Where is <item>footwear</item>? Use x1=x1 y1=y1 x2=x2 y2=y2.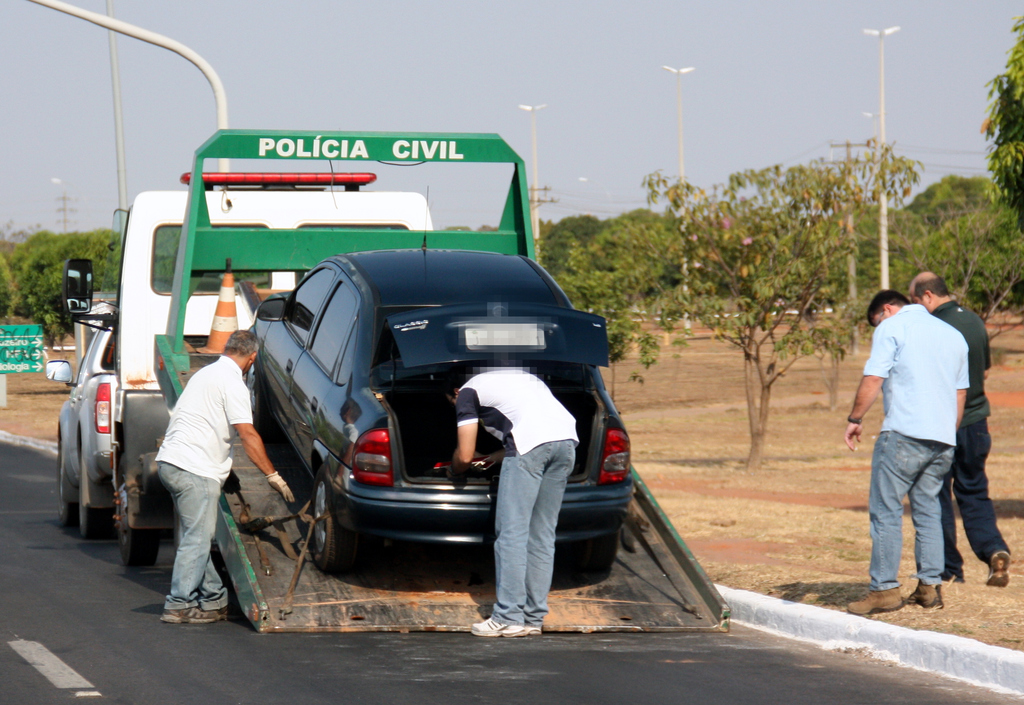
x1=159 y1=604 x2=219 y2=623.
